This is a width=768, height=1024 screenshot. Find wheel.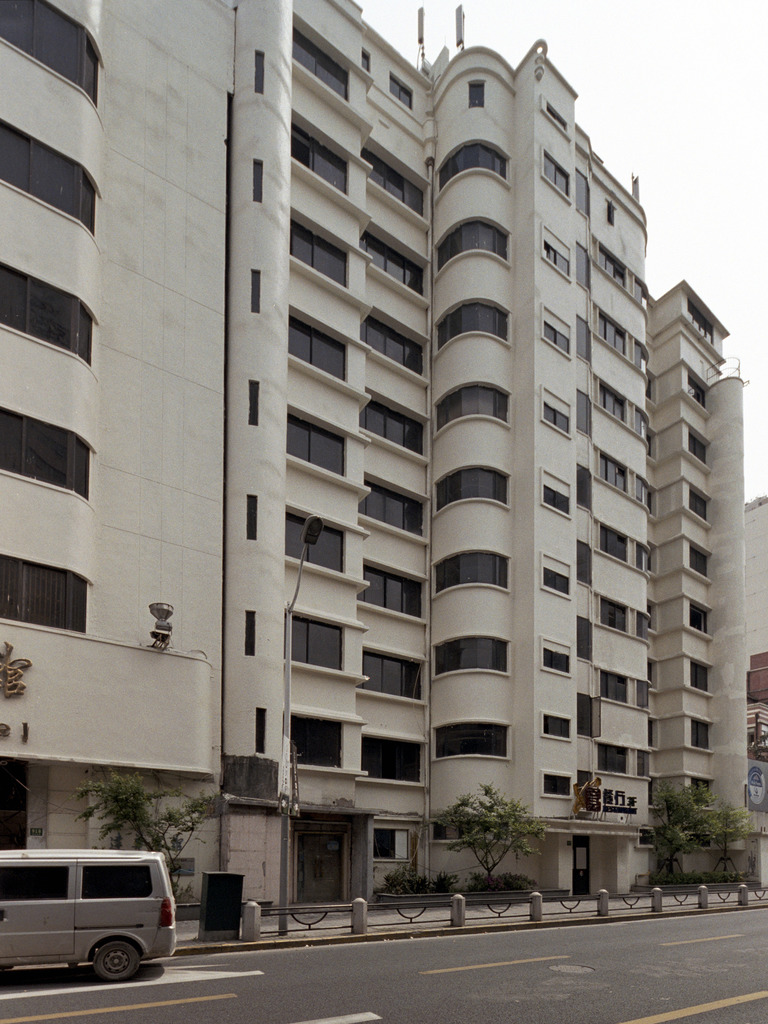
Bounding box: [left=91, top=938, right=141, bottom=980].
